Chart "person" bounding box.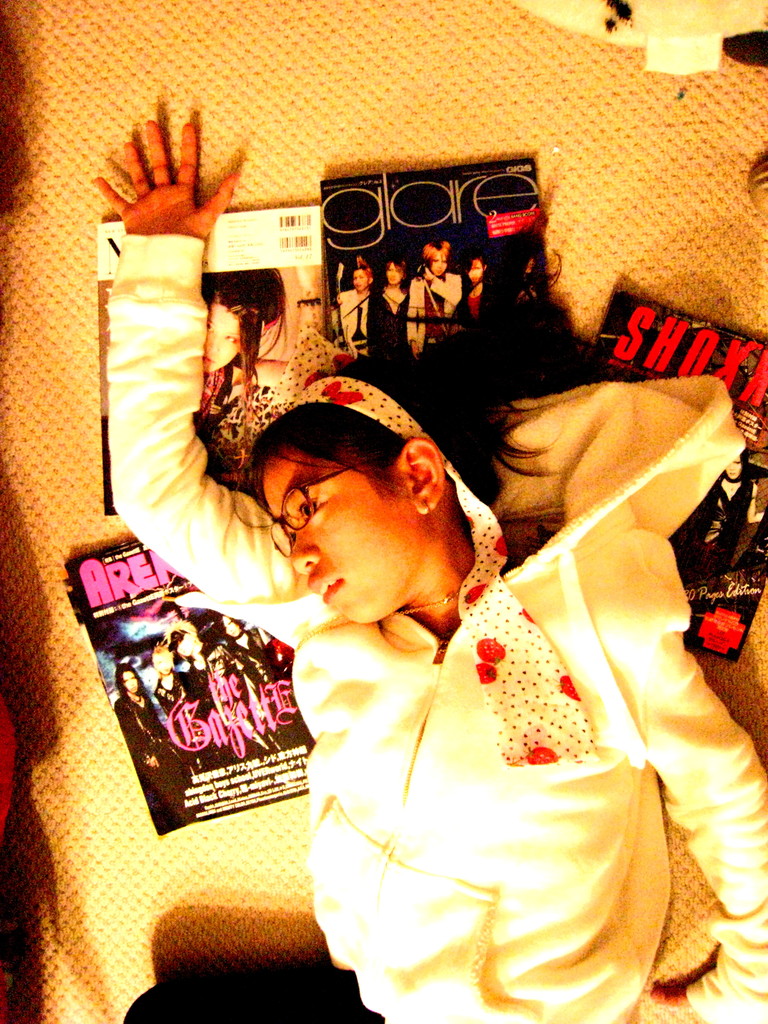
Charted: 95/117/767/1023.
